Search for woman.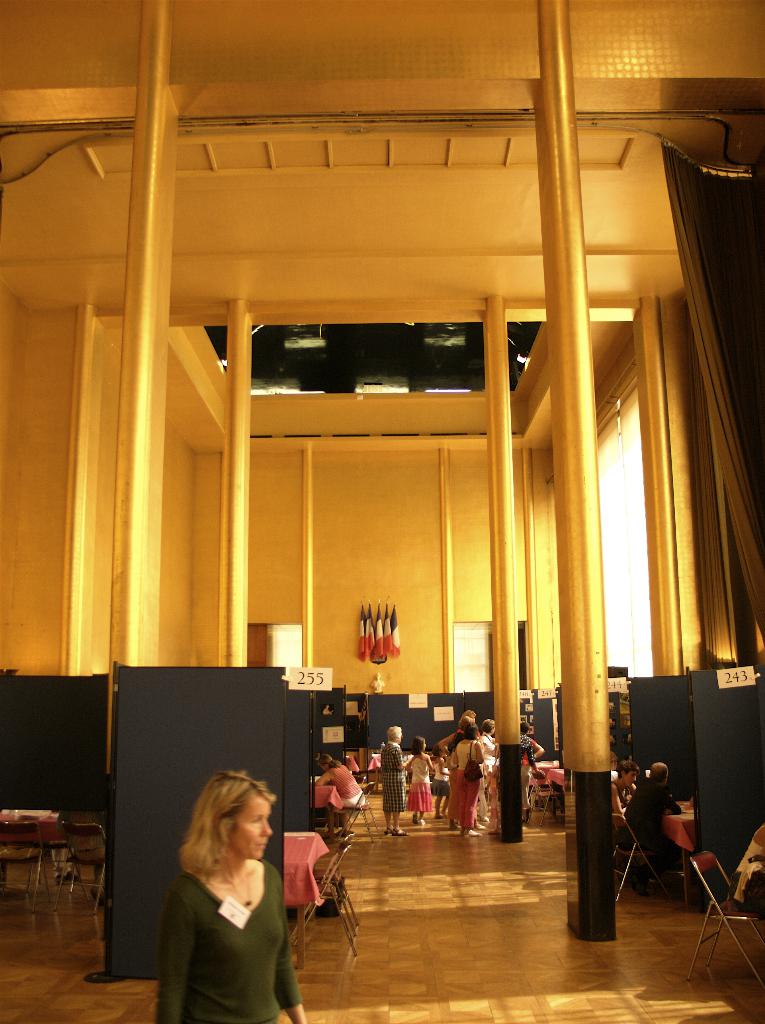
Found at x1=524, y1=736, x2=545, y2=820.
